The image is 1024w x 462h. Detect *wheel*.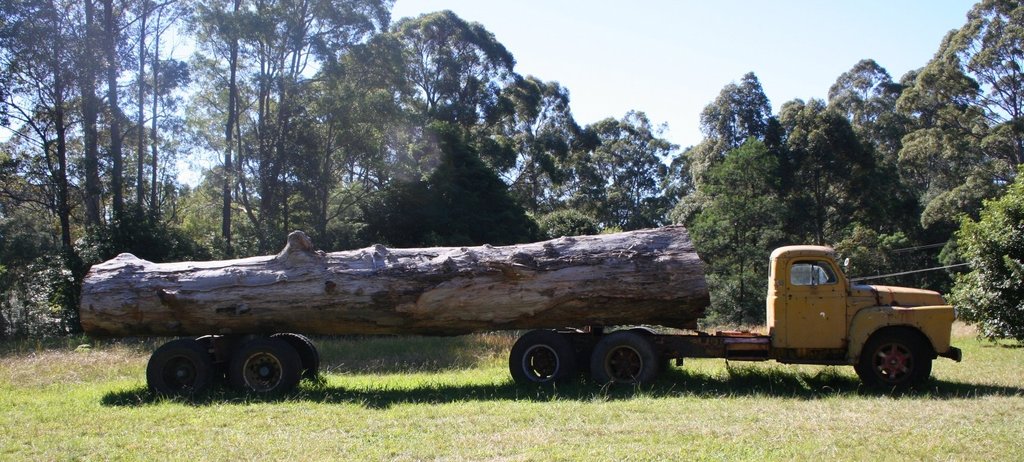
Detection: [859, 334, 930, 399].
